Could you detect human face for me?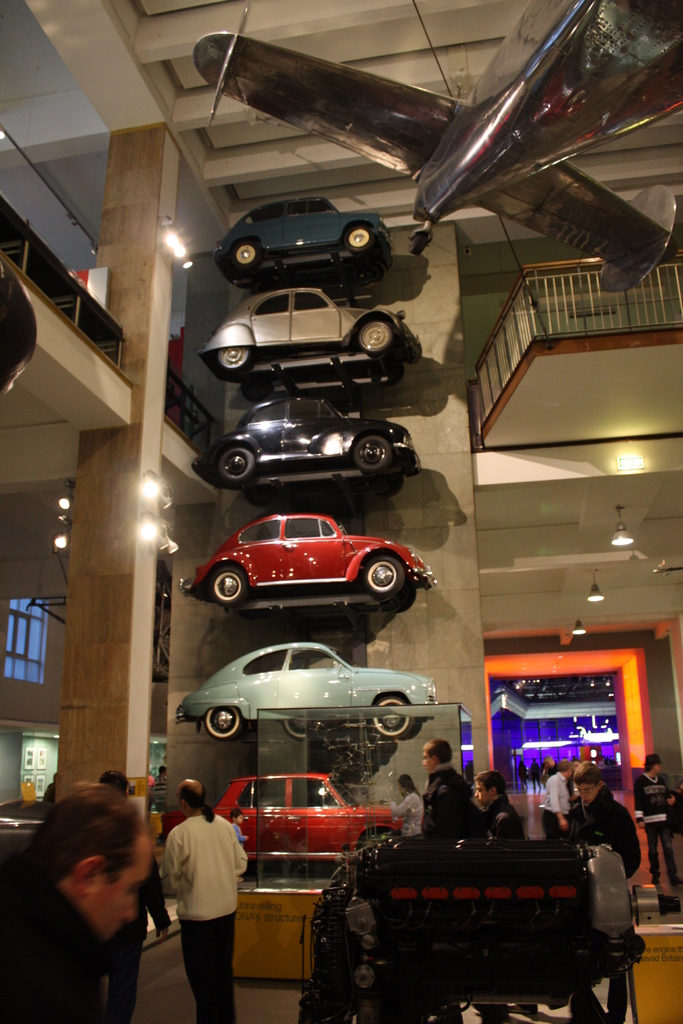
Detection result: 576/785/594/804.
